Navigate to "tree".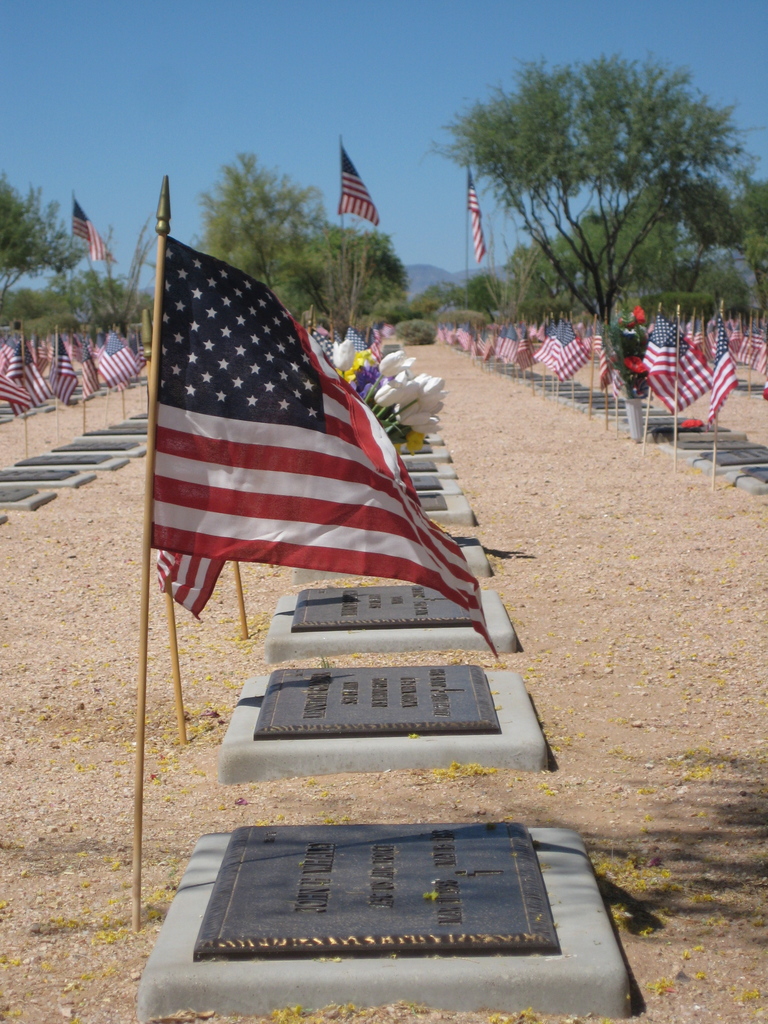
Navigation target: (46, 252, 146, 328).
